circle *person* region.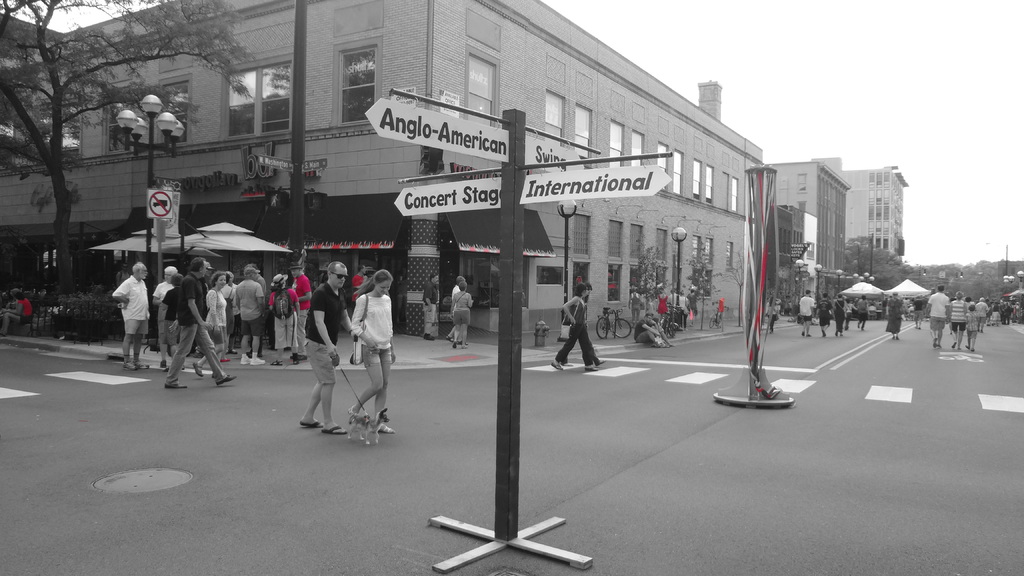
Region: <region>225, 274, 238, 308</region>.
